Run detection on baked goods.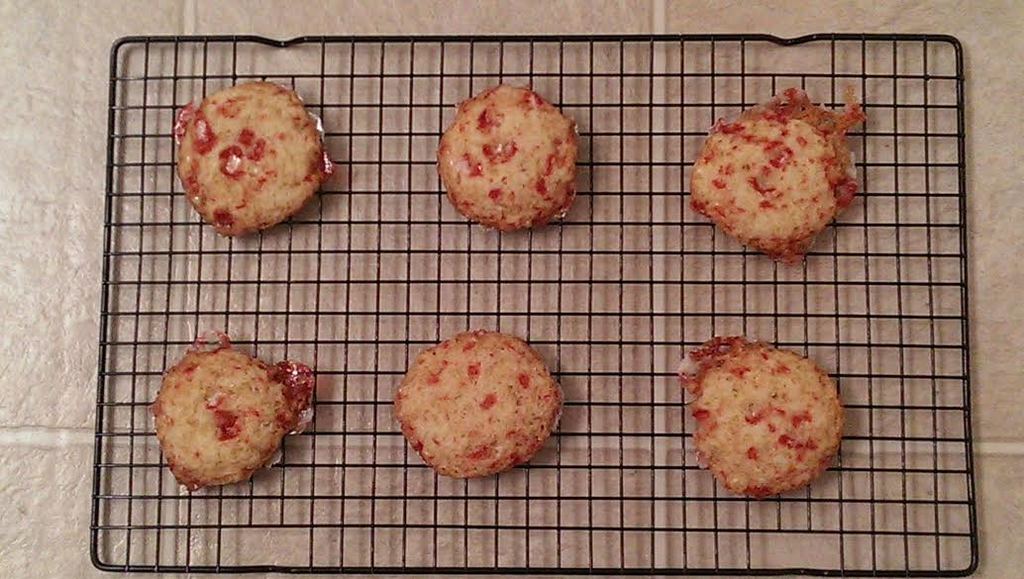
Result: left=141, top=334, right=319, bottom=493.
